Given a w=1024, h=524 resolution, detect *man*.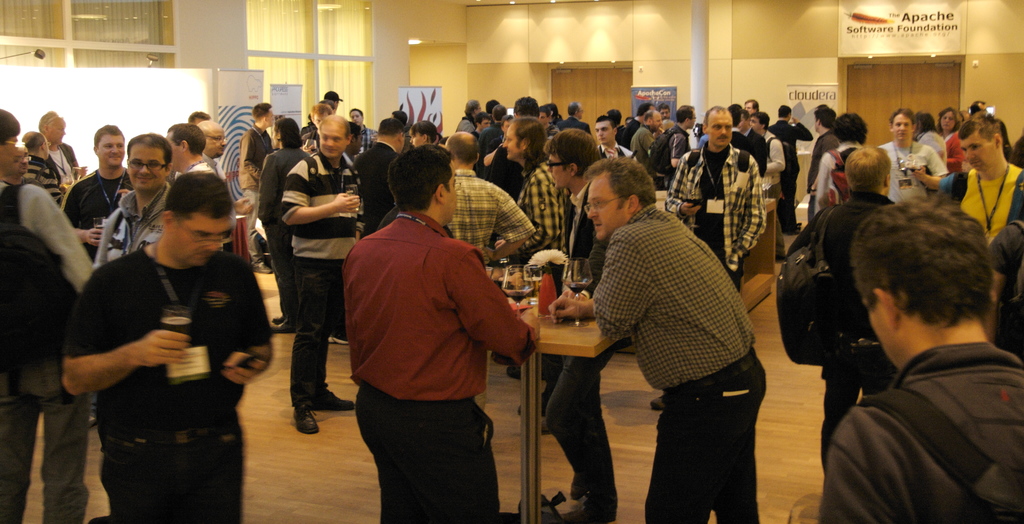
box(346, 144, 553, 520).
